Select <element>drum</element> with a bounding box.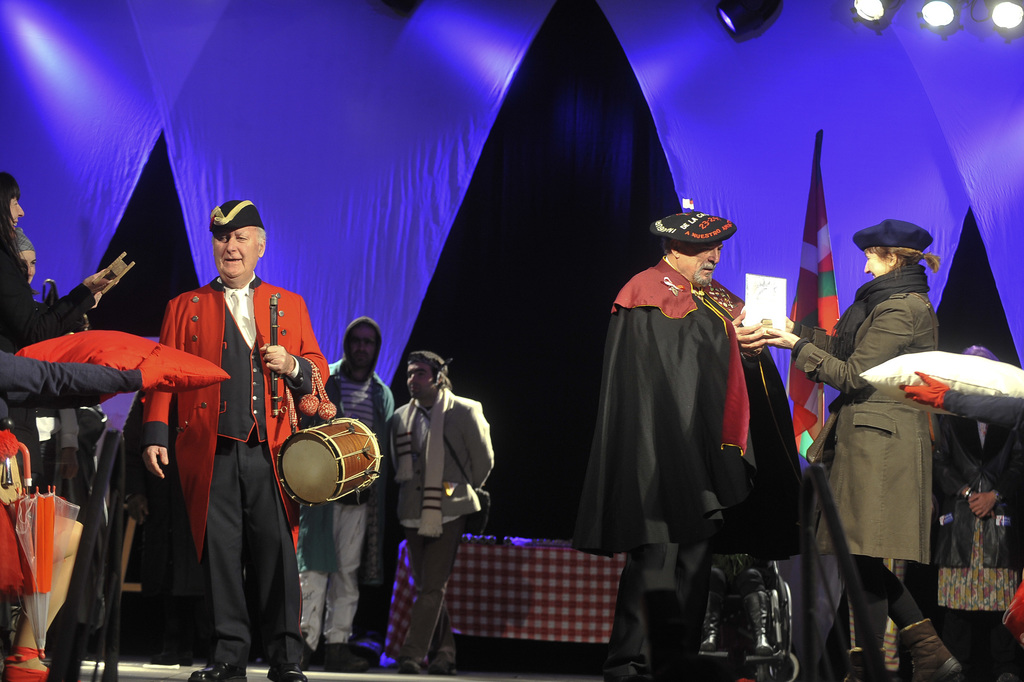
{"x1": 278, "y1": 417, "x2": 386, "y2": 508}.
